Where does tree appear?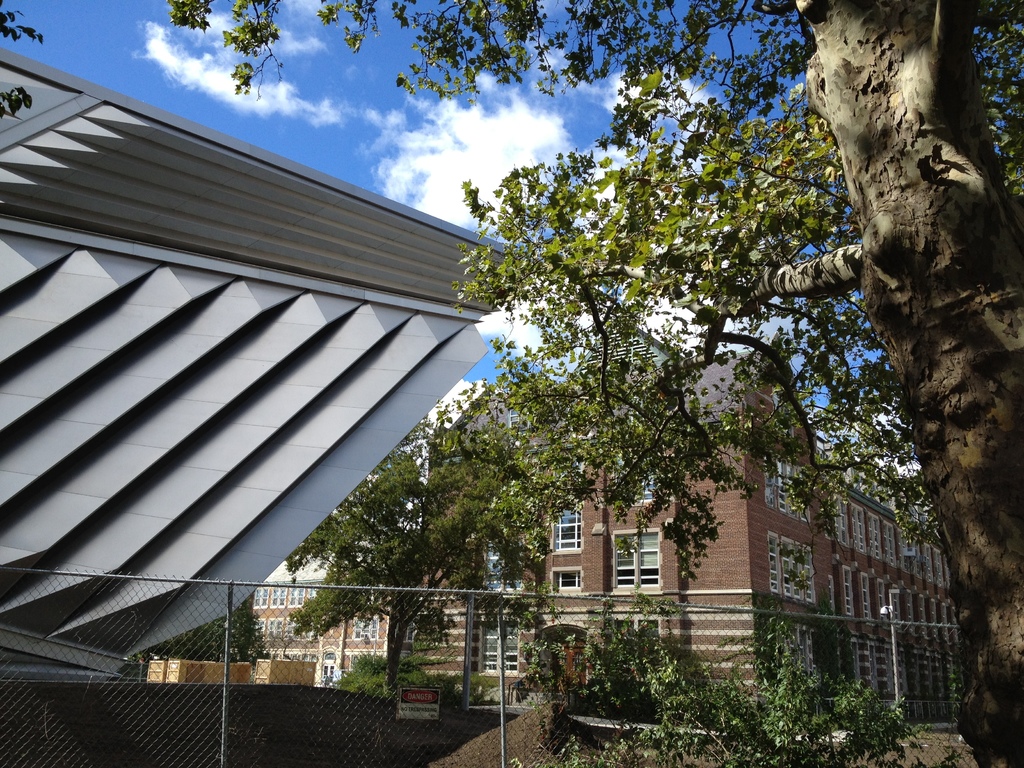
Appears at [335, 653, 431, 694].
